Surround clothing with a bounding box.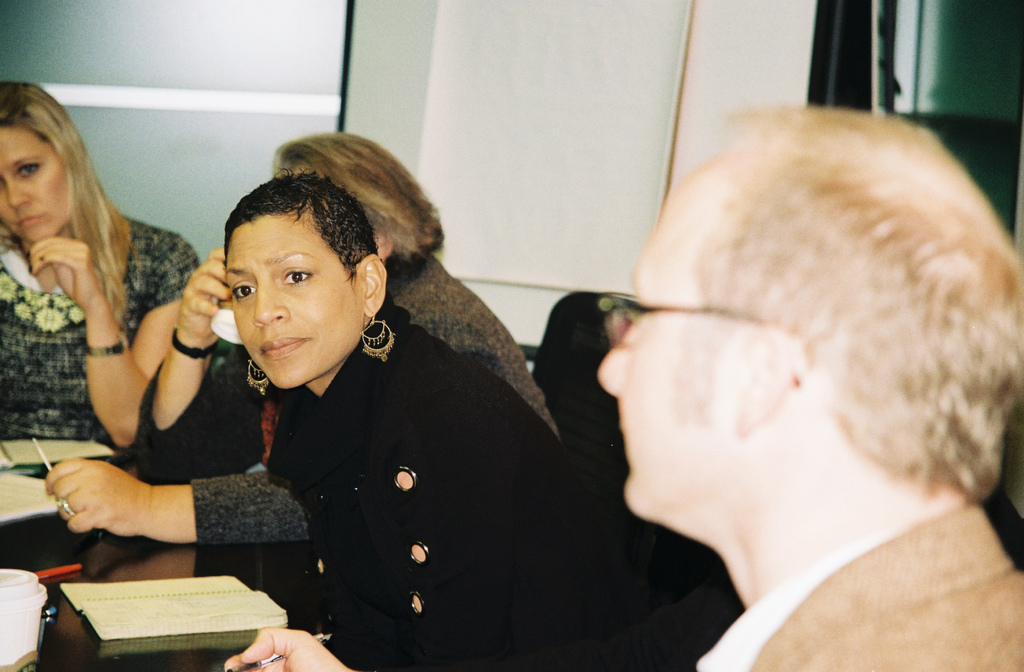
0:209:191:424.
